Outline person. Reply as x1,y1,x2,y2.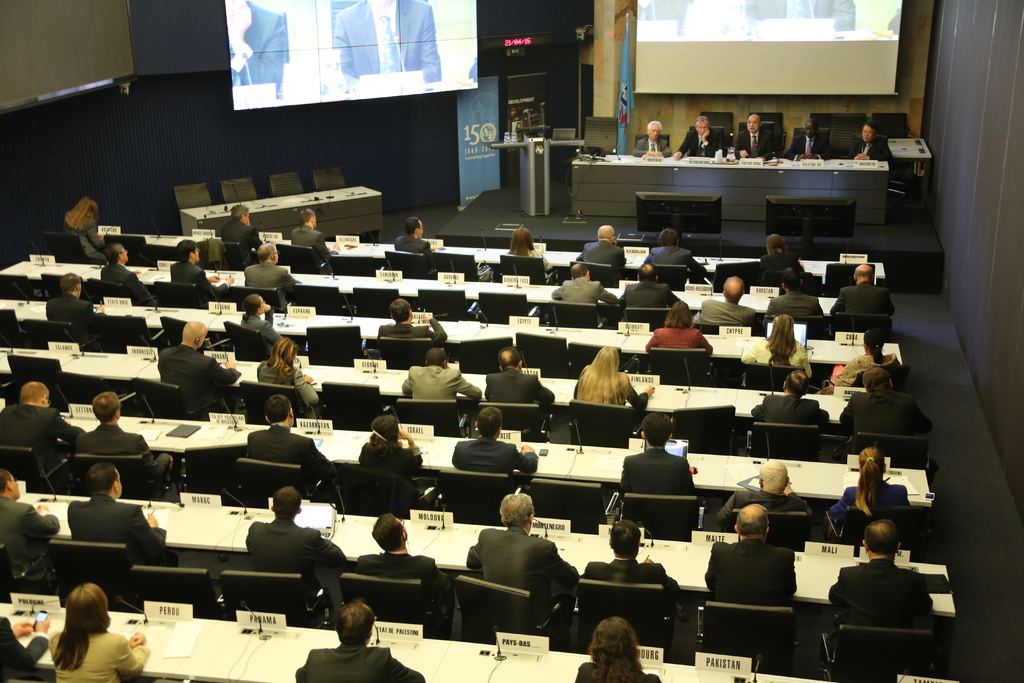
398,349,488,403.
